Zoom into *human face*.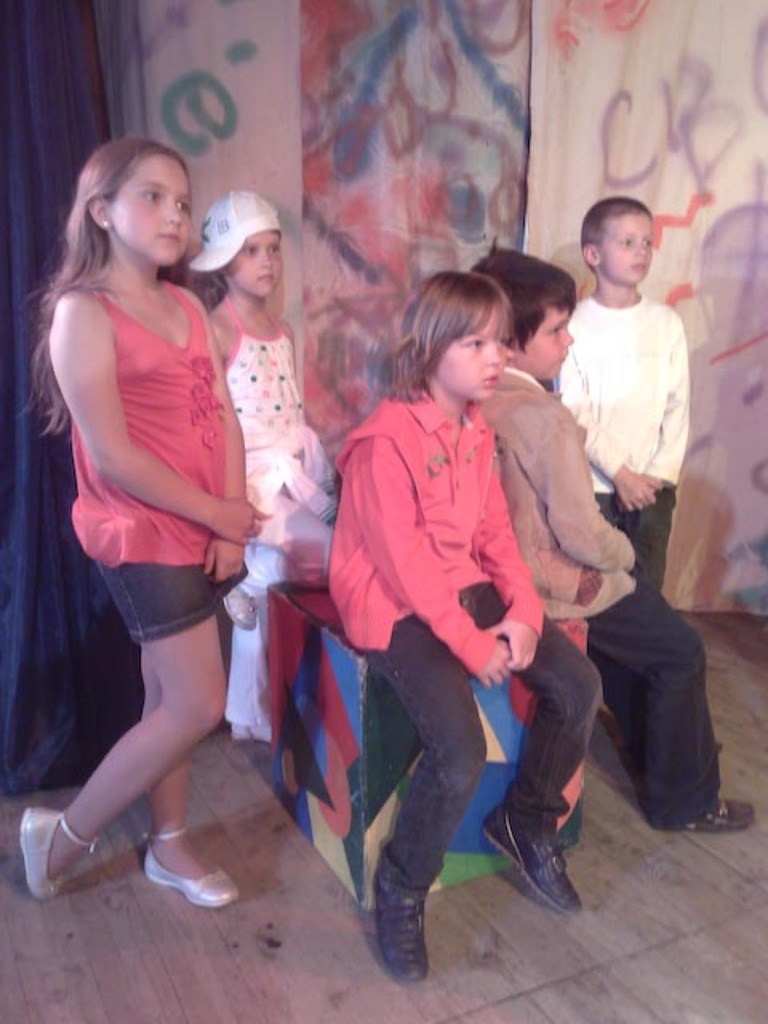
Zoom target: 522:286:578:384.
